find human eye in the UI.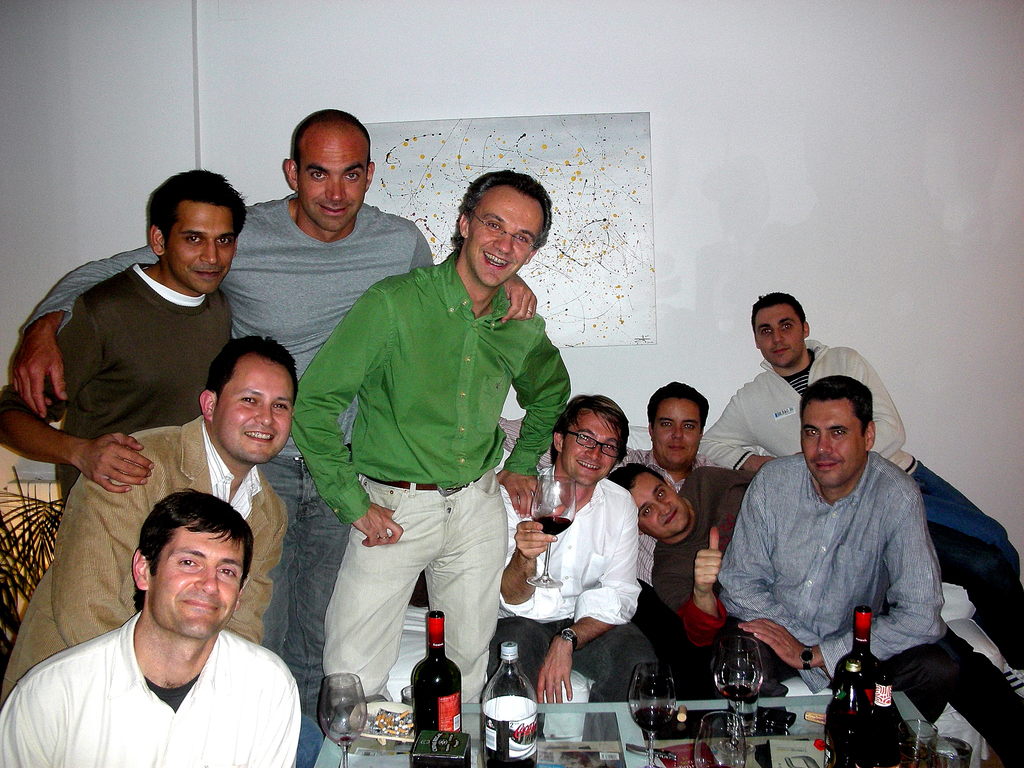
UI element at crop(805, 427, 819, 438).
